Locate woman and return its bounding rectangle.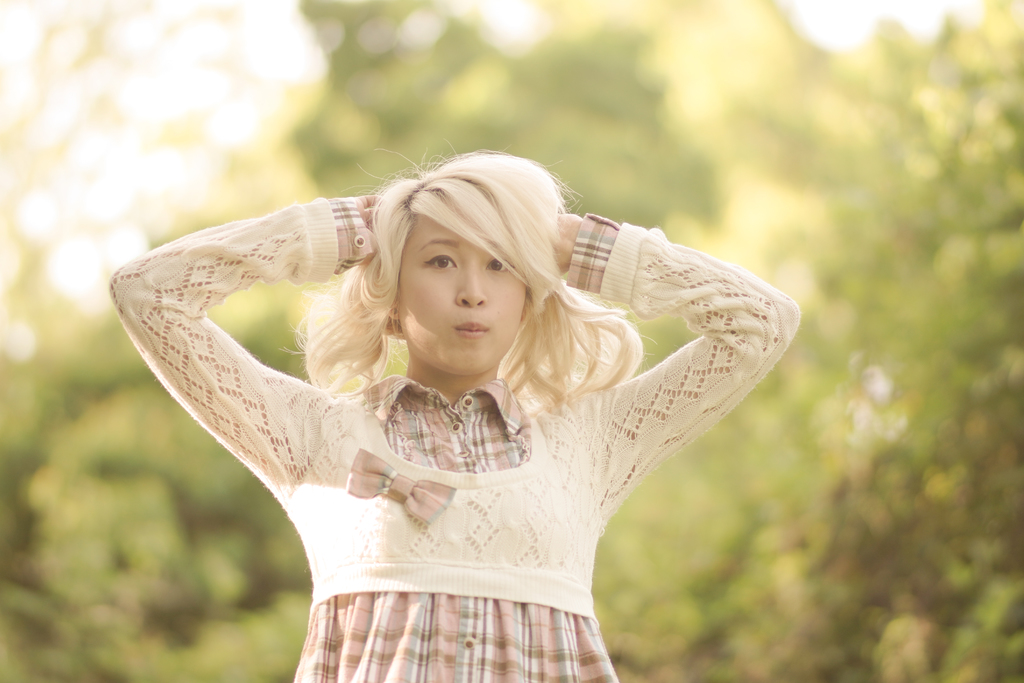
(x1=61, y1=132, x2=778, y2=679).
